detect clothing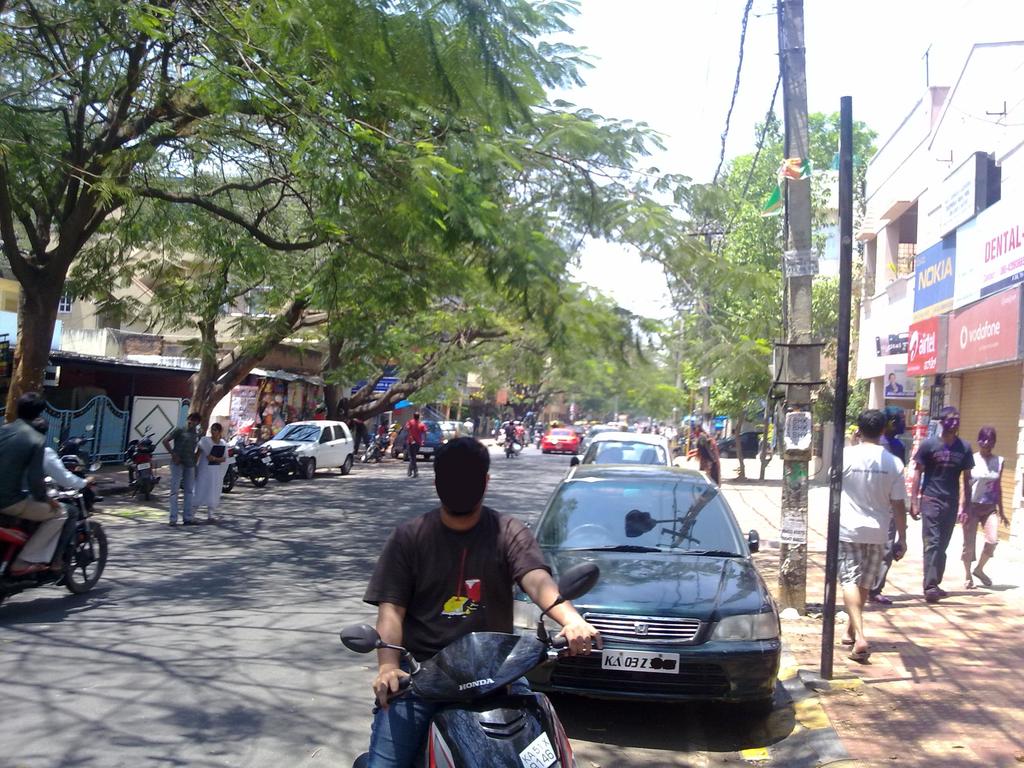
(left=911, top=433, right=975, bottom=587)
